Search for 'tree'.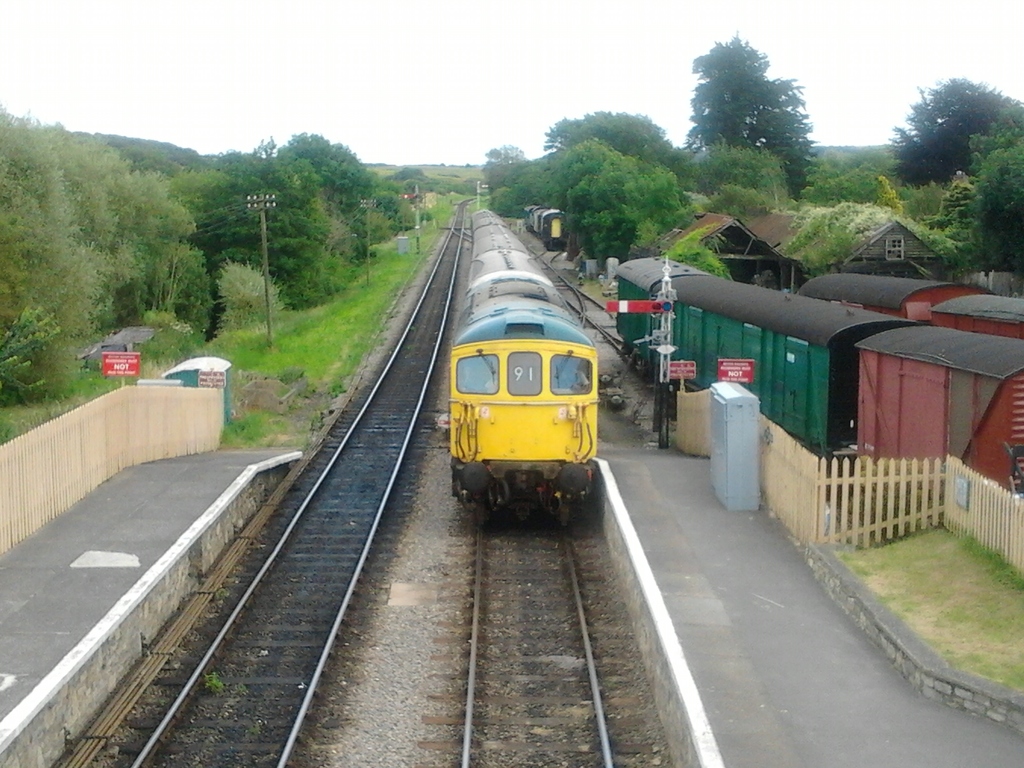
Found at rect(543, 105, 688, 170).
